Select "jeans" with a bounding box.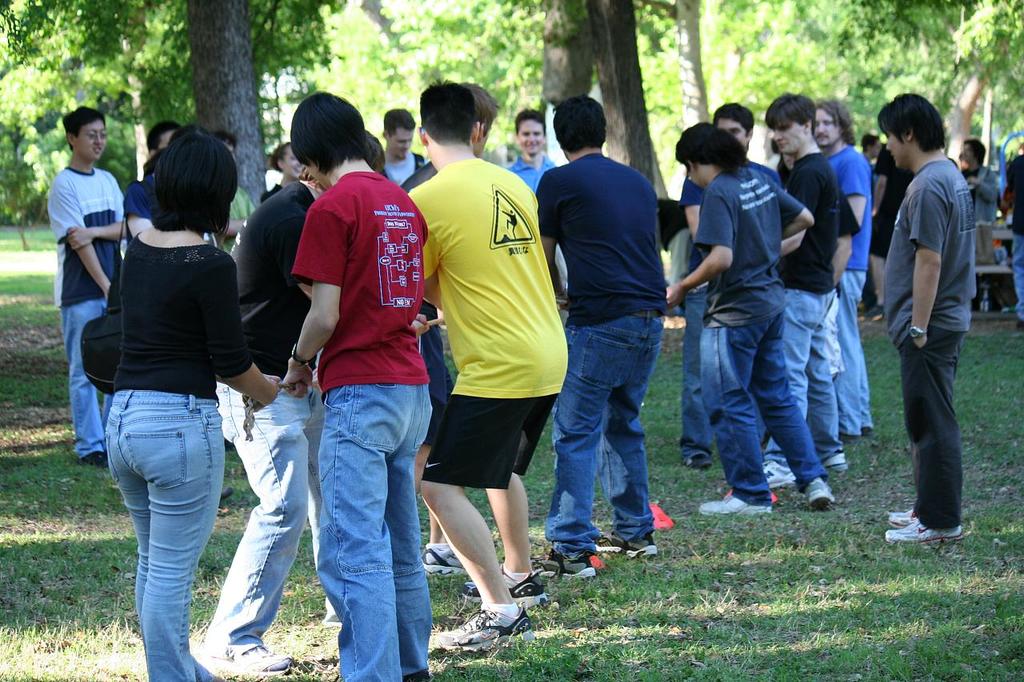
[545, 320, 664, 539].
